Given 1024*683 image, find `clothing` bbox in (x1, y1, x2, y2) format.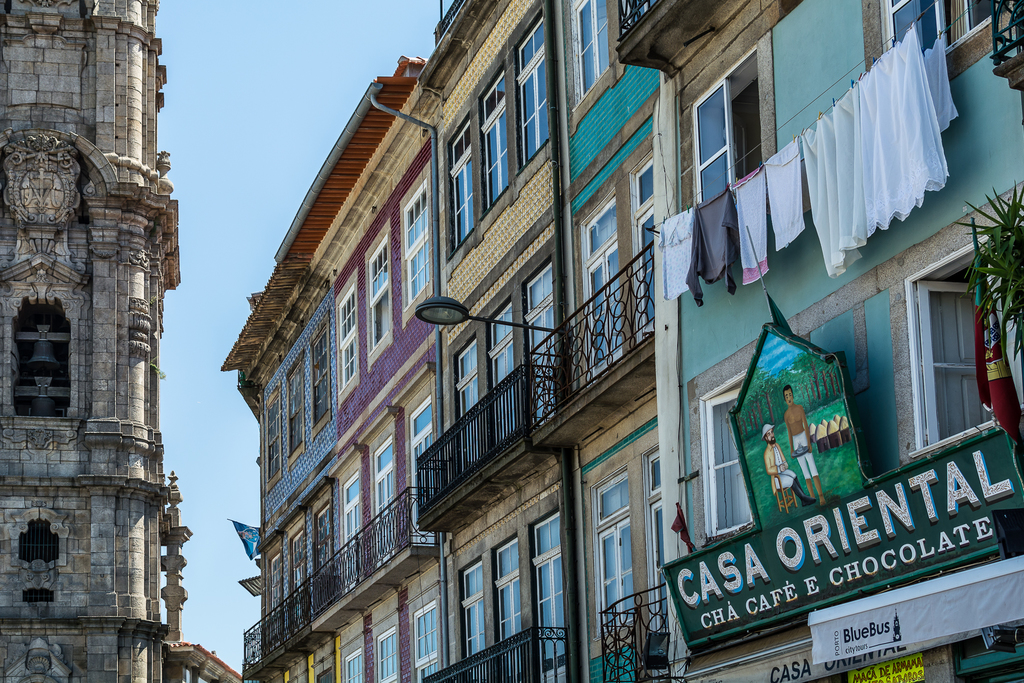
(789, 427, 815, 483).
